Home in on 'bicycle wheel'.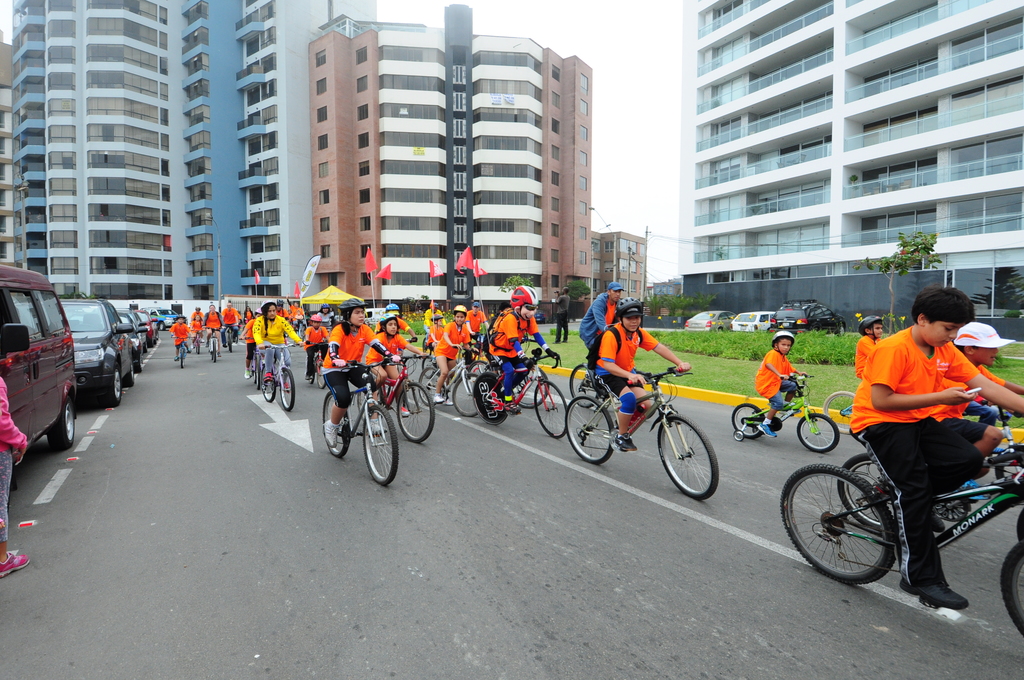
Homed in at (840,450,899,535).
